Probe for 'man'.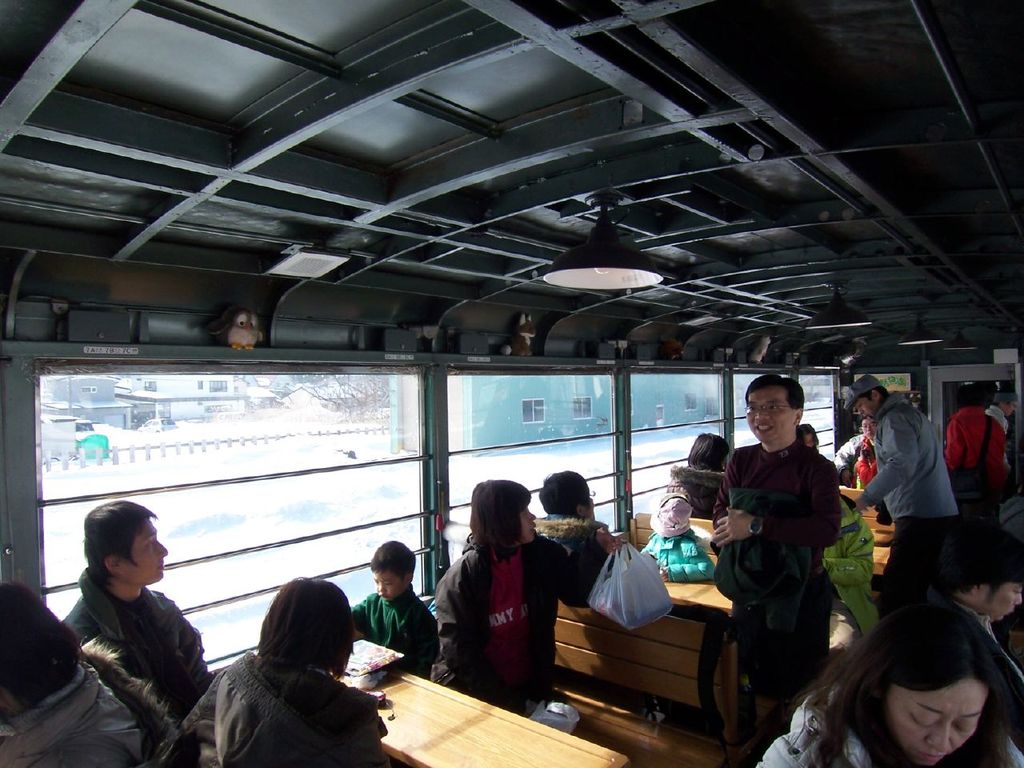
Probe result: bbox(47, 504, 217, 759).
